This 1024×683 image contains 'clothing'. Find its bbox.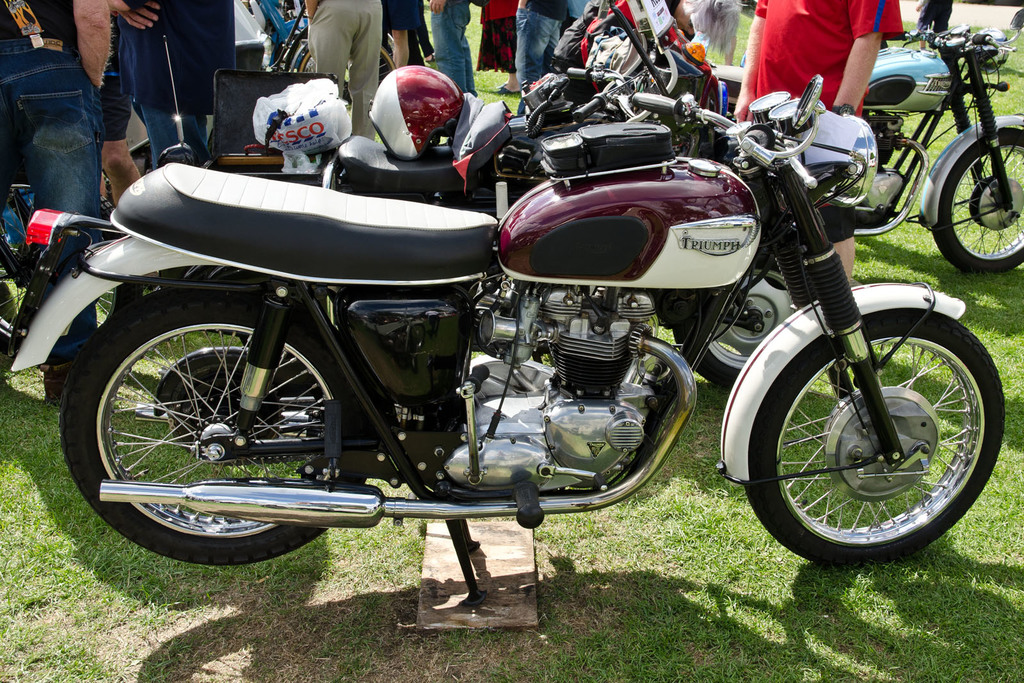
bbox=[433, 0, 477, 97].
